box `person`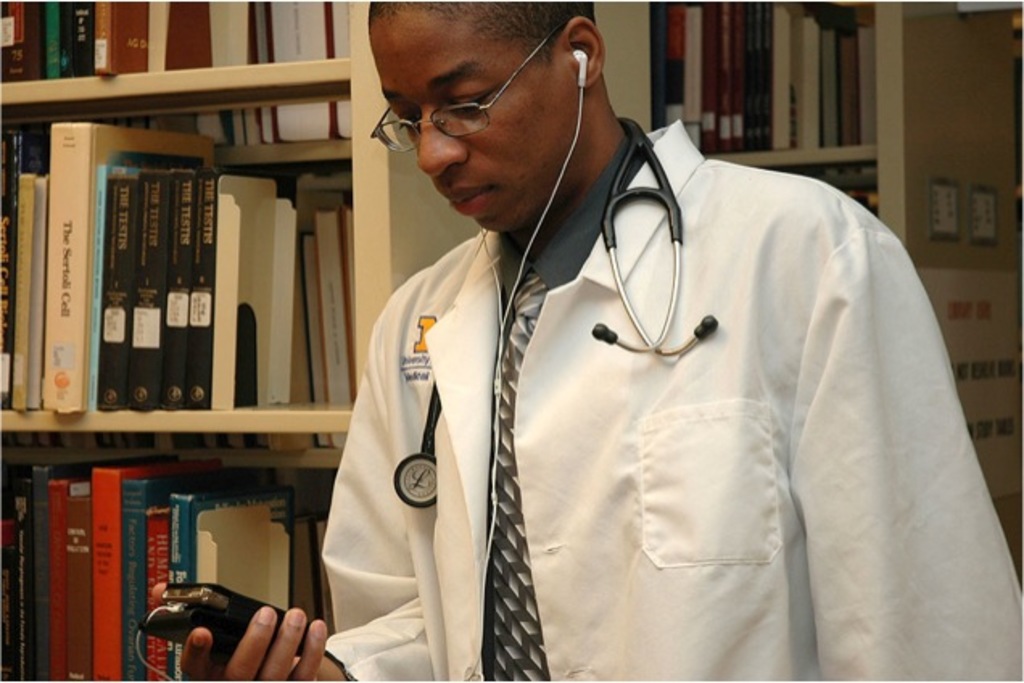
detection(151, 0, 1022, 681)
